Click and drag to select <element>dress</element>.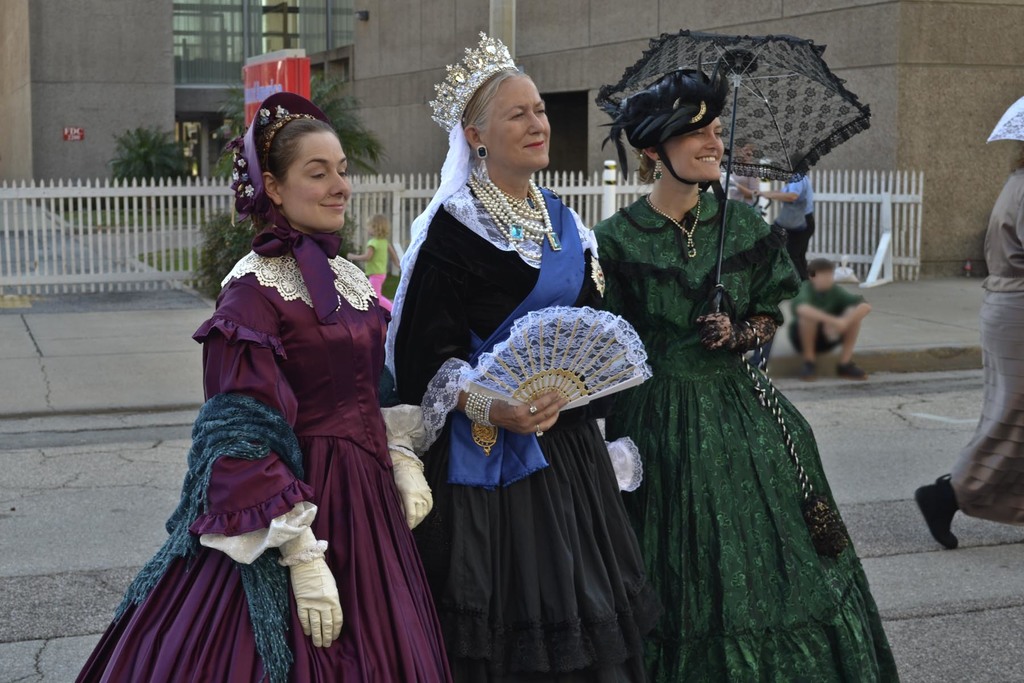
Selection: 397:179:664:682.
